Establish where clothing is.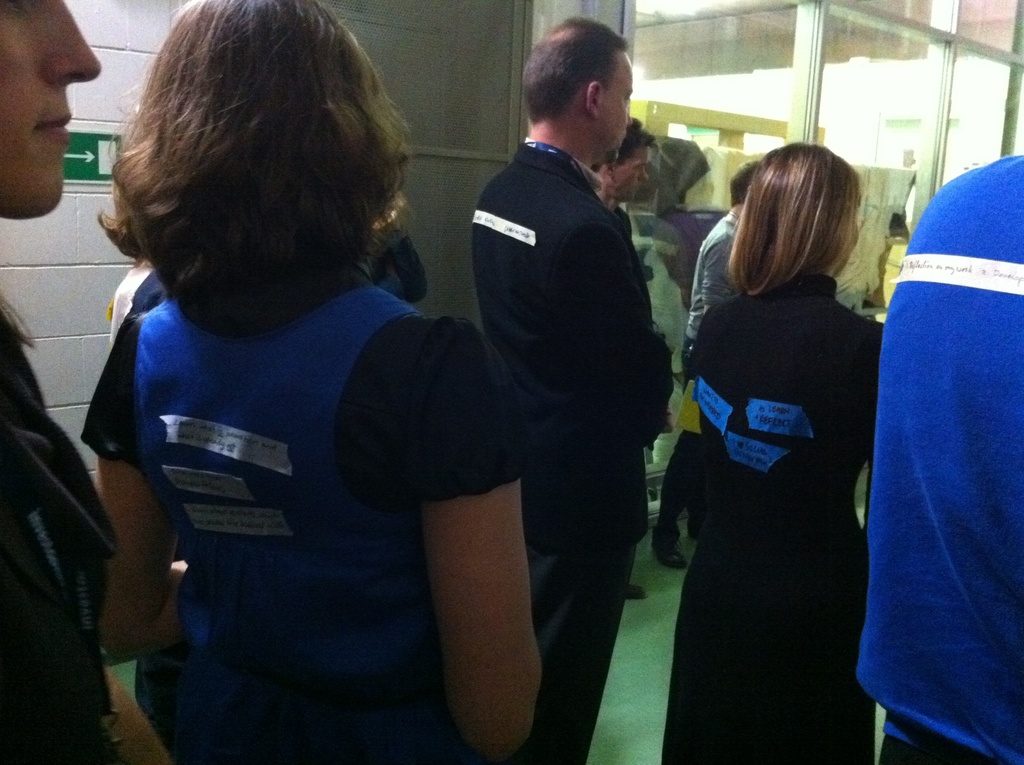
Established at box=[0, 311, 124, 764].
